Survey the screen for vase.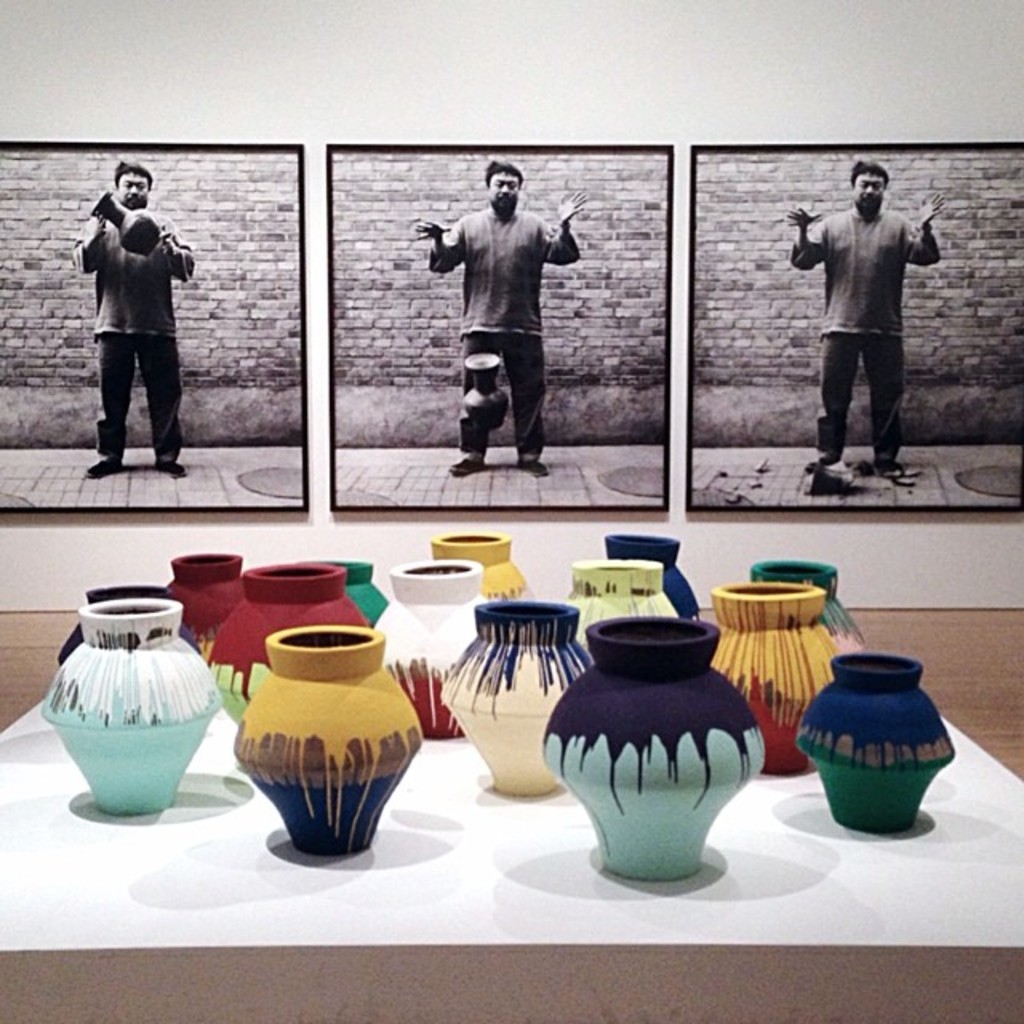
Survey found: left=598, top=530, right=707, bottom=621.
